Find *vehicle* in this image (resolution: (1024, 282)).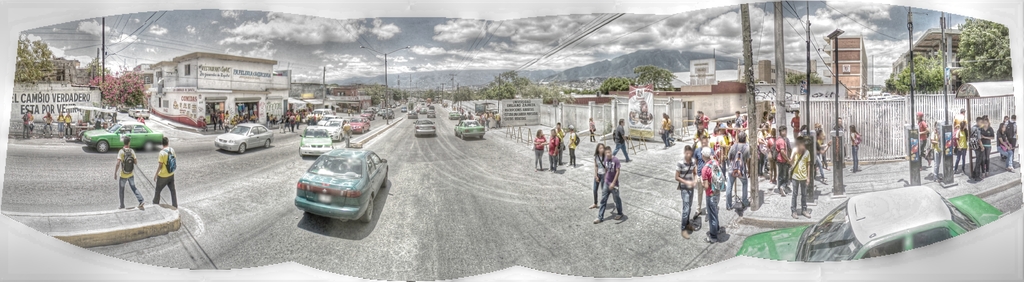
bbox=[84, 114, 164, 155].
